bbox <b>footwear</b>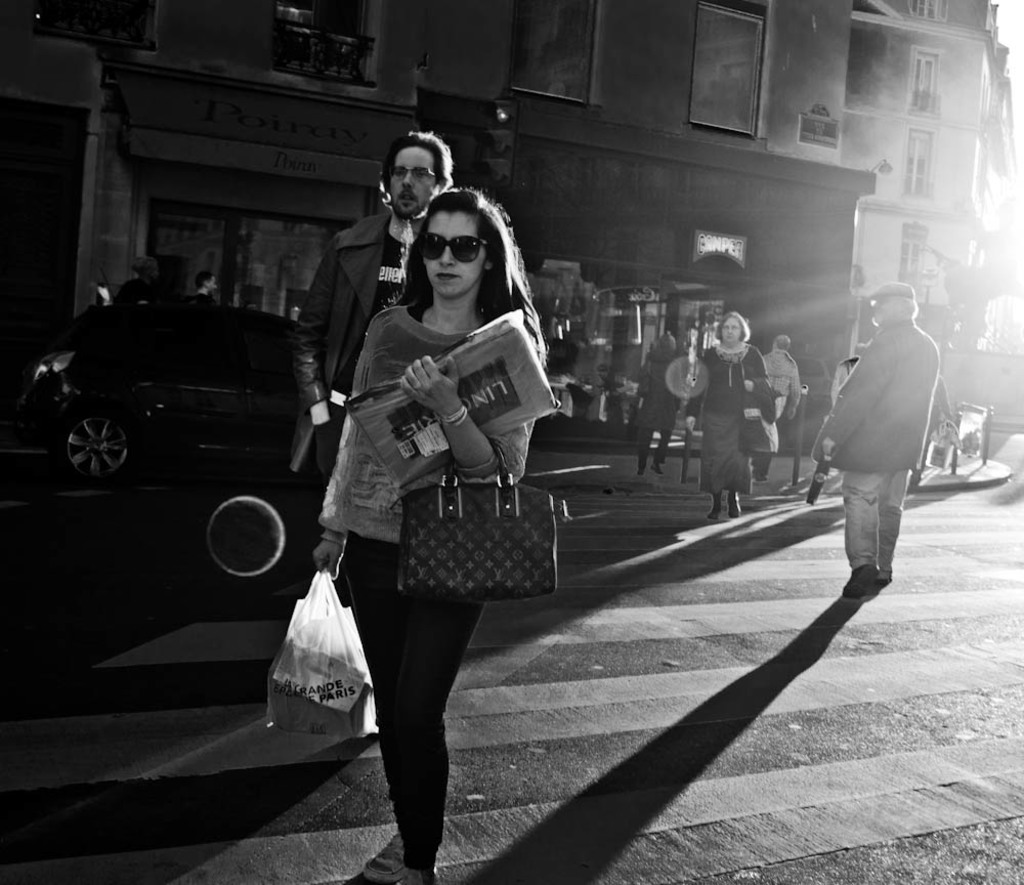
{"left": 416, "top": 863, "right": 446, "bottom": 884}
